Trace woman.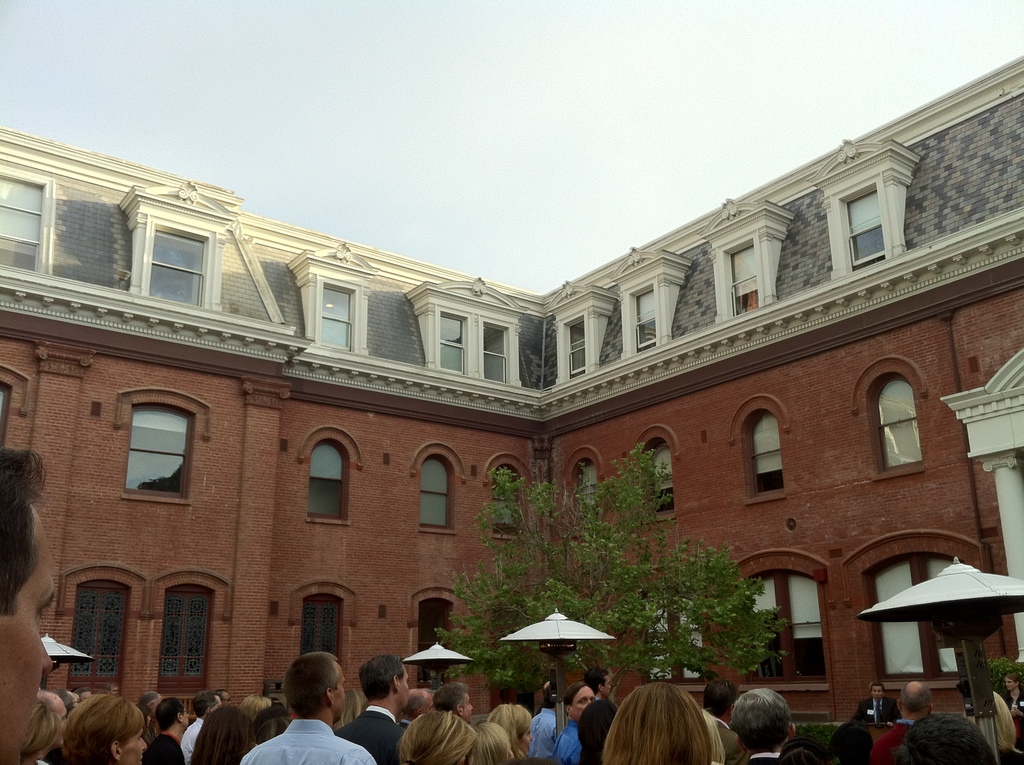
Traced to (x1=187, y1=705, x2=258, y2=764).
